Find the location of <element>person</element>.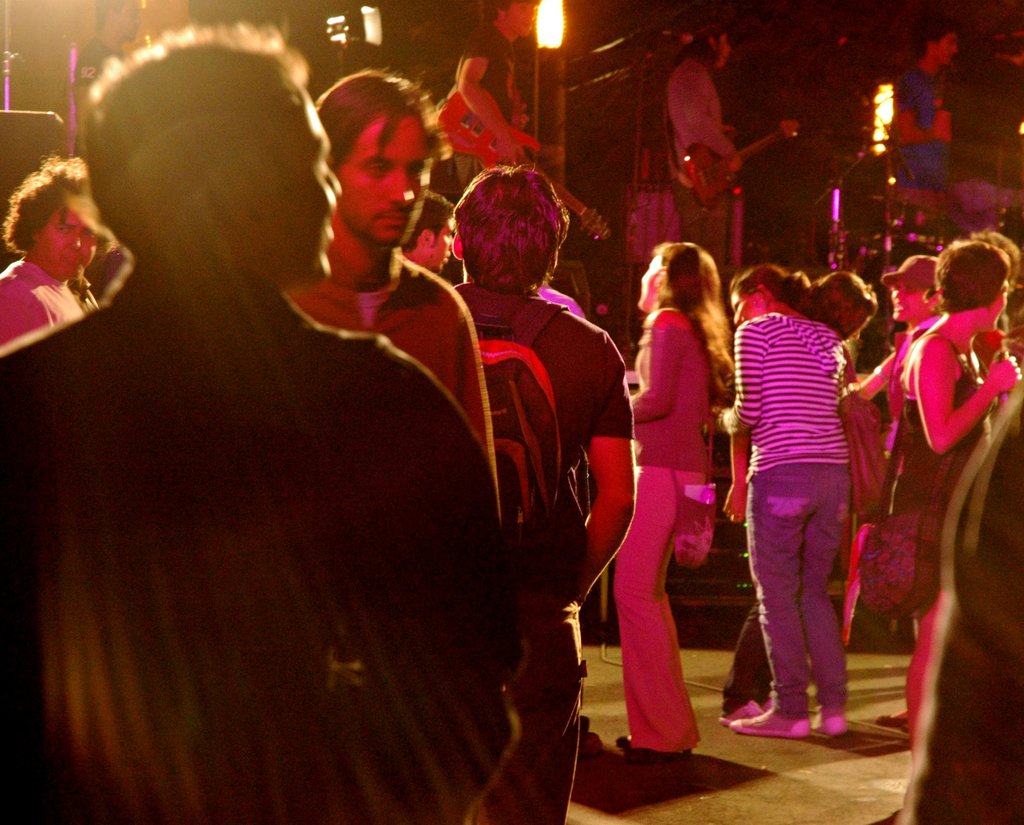
Location: [x1=738, y1=247, x2=882, y2=739].
